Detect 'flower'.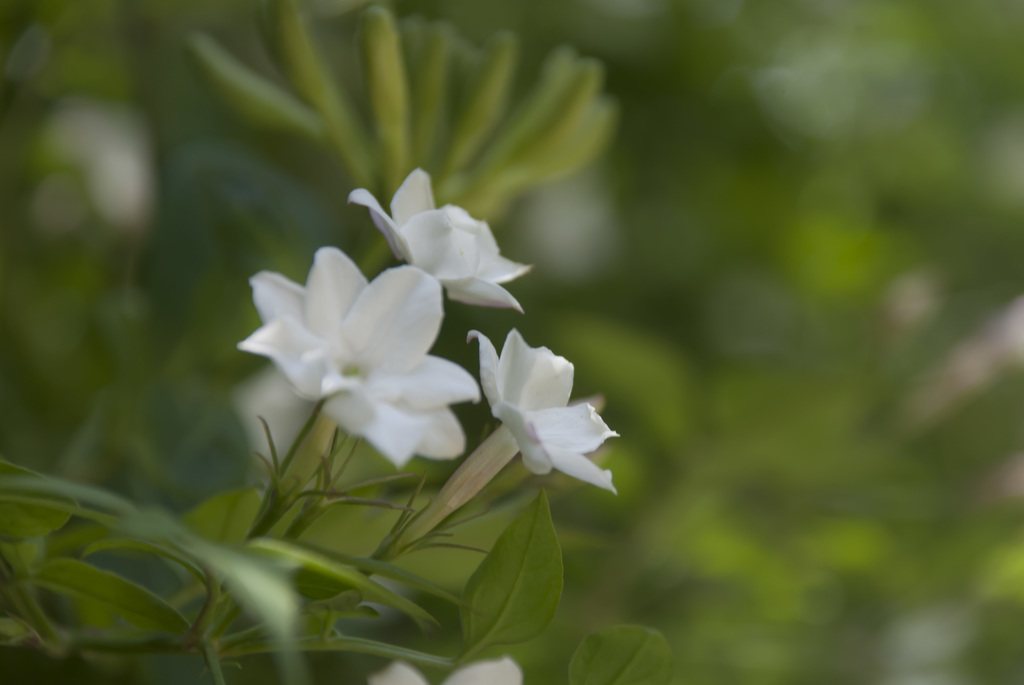
Detected at 239, 200, 479, 485.
